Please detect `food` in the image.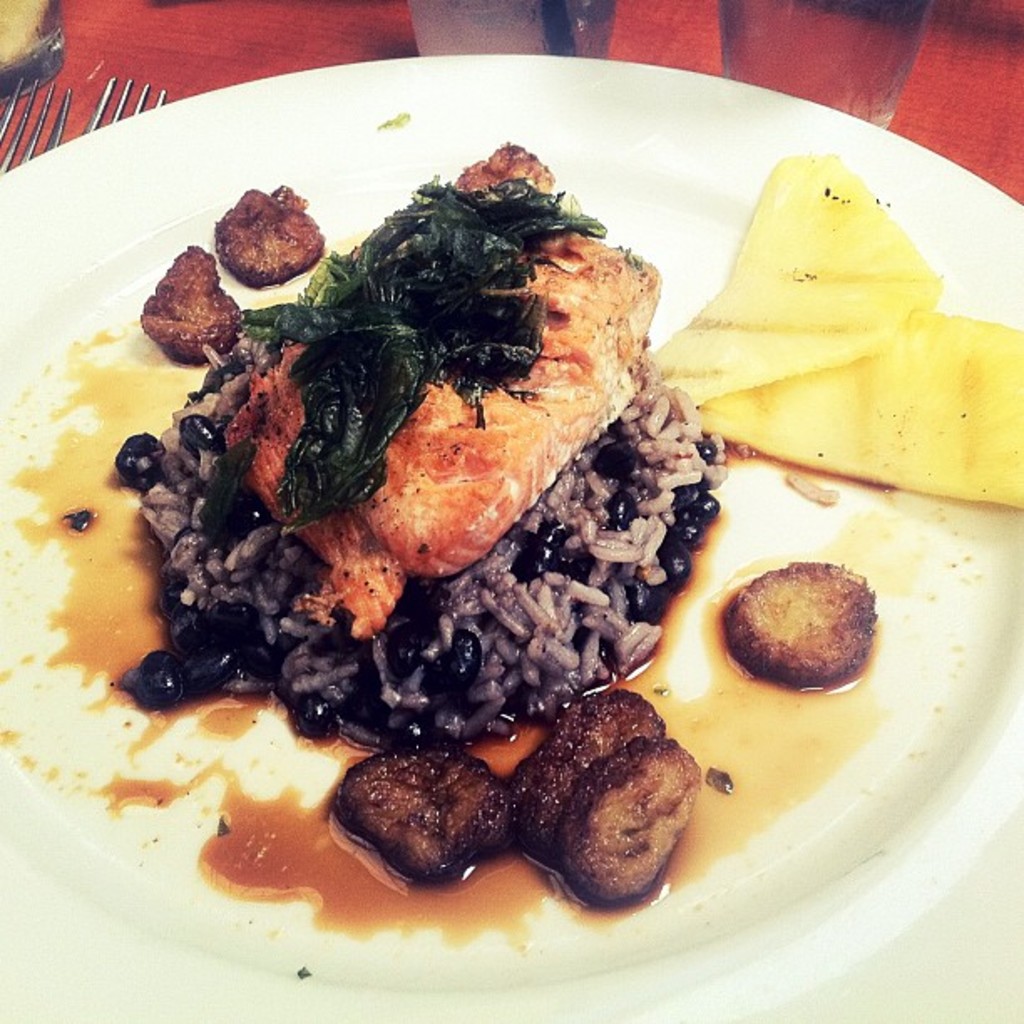
[728, 559, 878, 688].
